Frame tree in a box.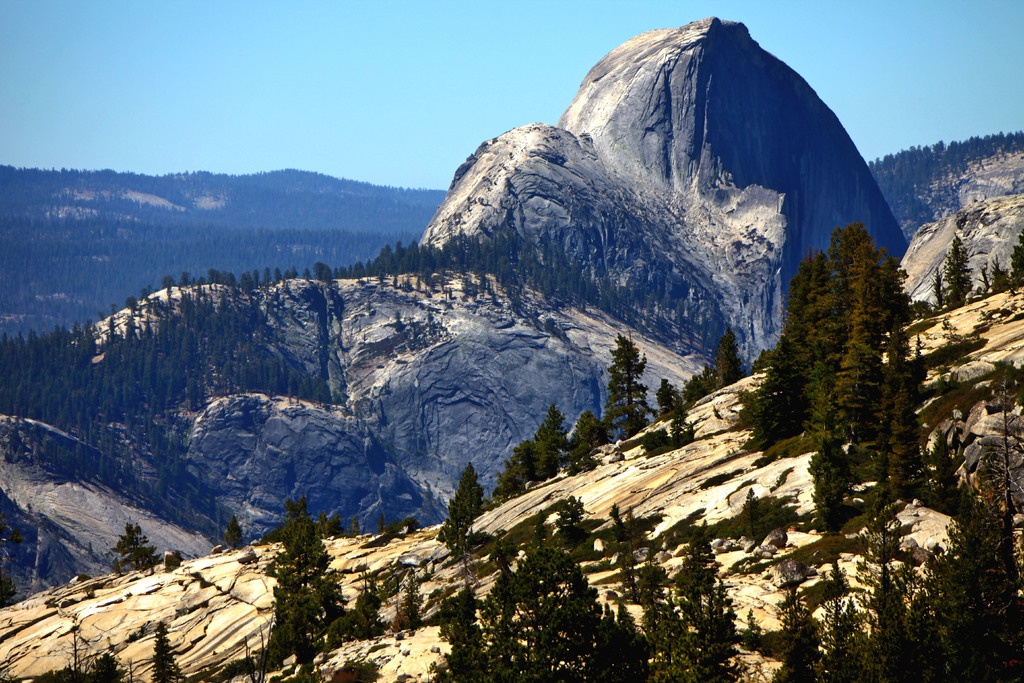
pyautogui.locateOnScreen(109, 514, 164, 564).
